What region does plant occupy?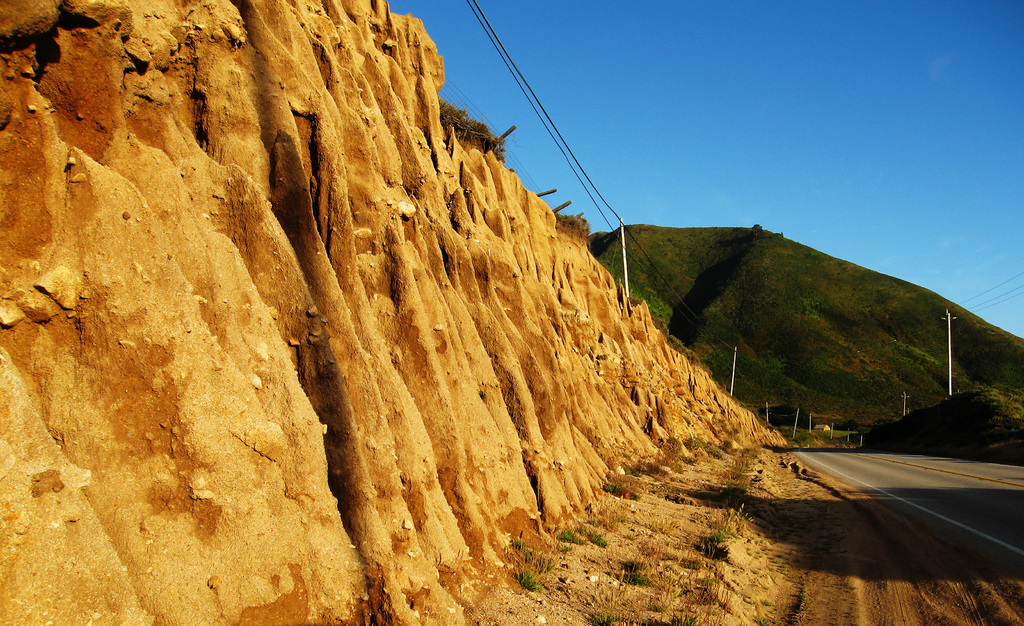
BBox(701, 531, 730, 559).
